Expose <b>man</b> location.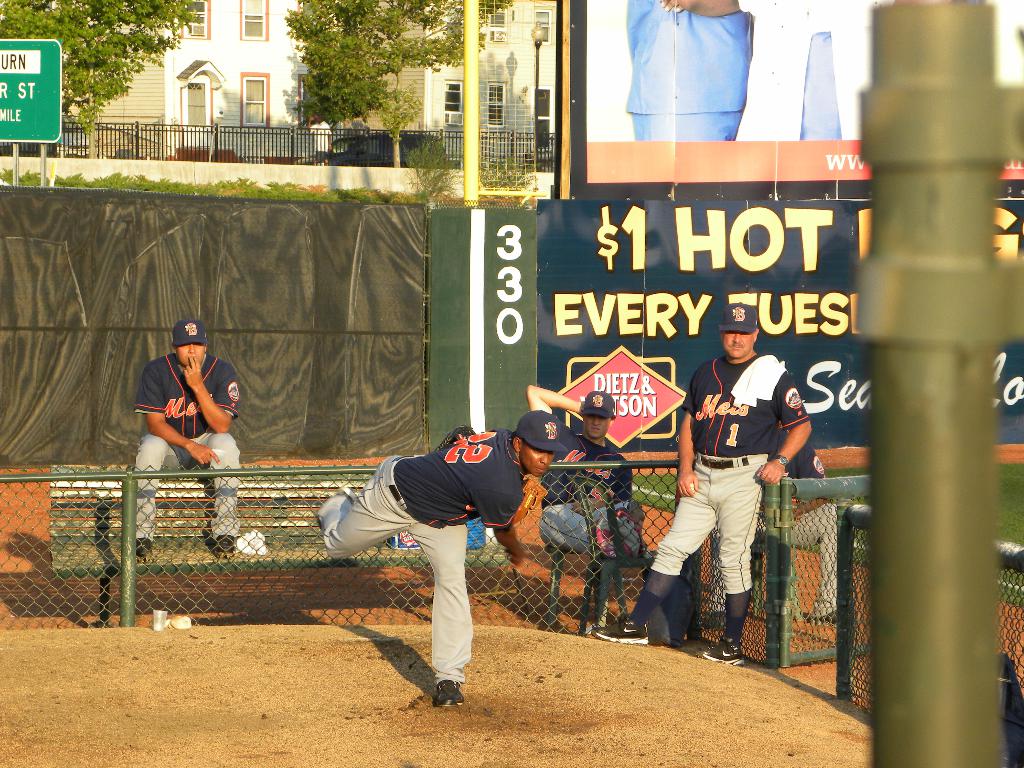
Exposed at bbox=(308, 405, 577, 715).
